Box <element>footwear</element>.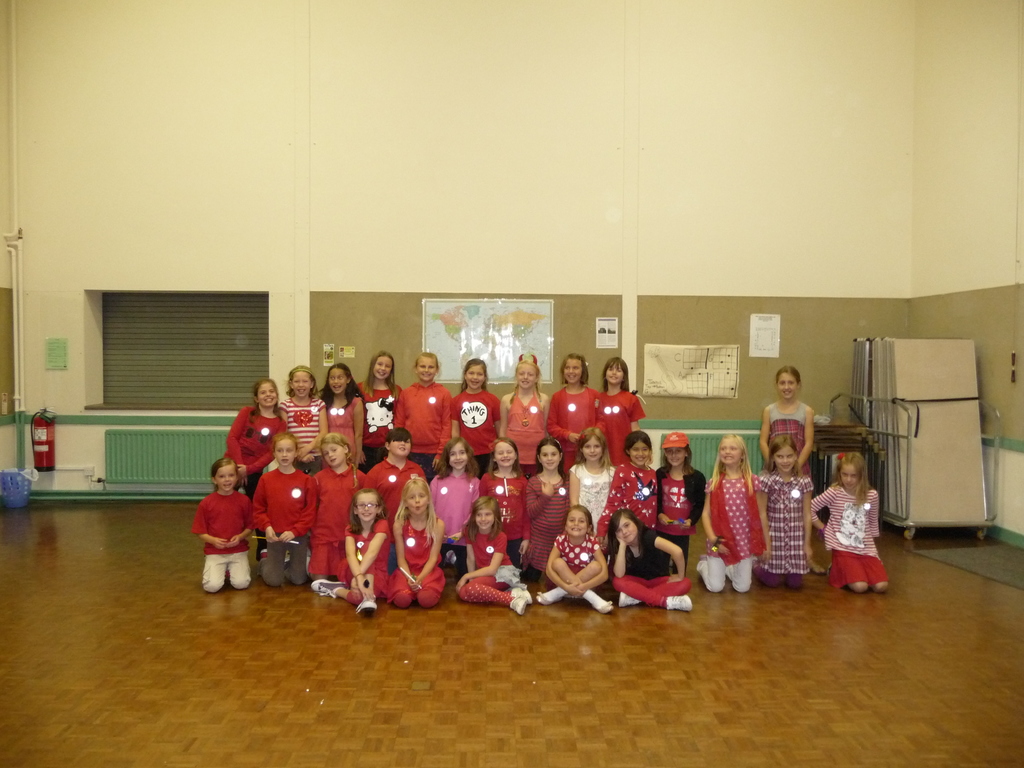
select_region(616, 591, 644, 608).
